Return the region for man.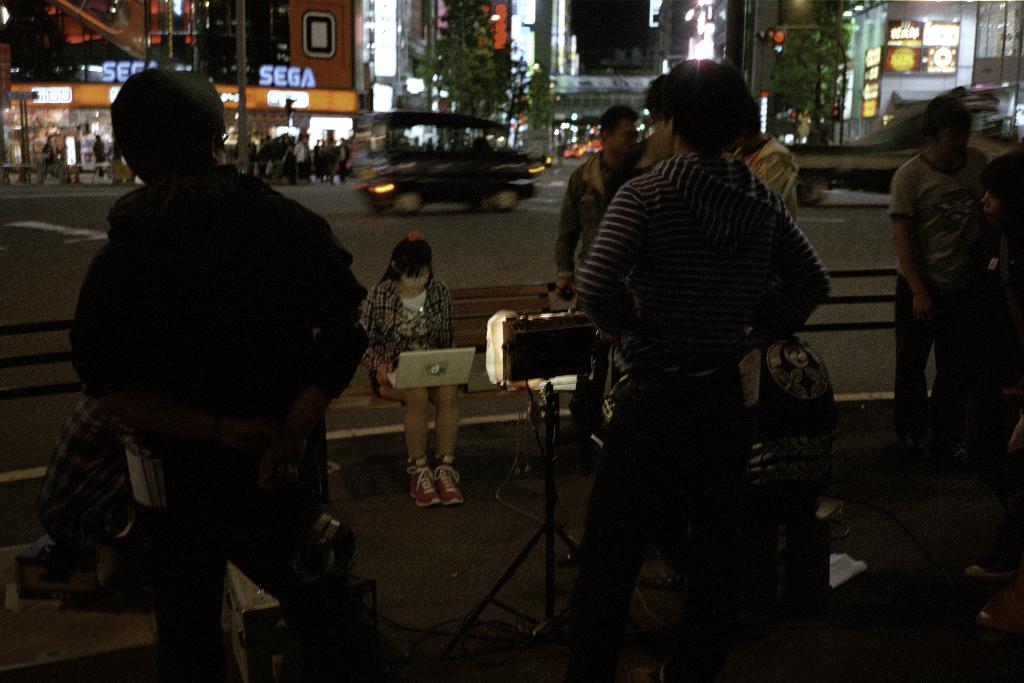
56:63:375:682.
